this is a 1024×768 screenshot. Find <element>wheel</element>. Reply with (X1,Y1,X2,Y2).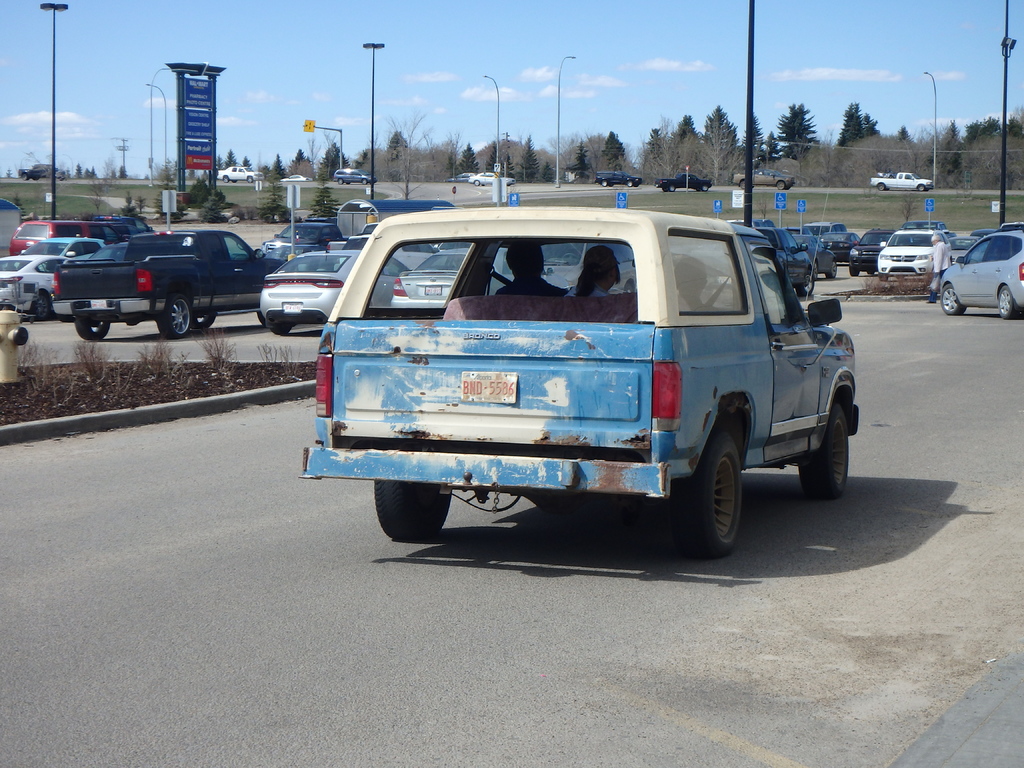
(740,180,745,189).
